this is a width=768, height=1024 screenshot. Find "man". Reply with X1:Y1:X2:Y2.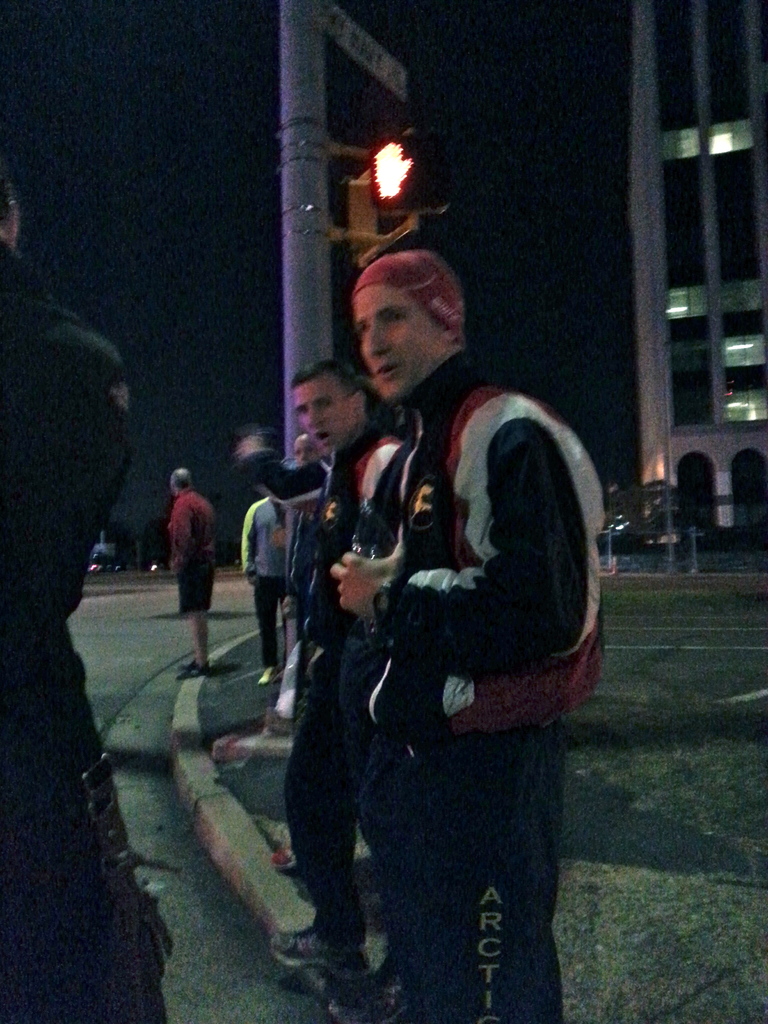
254:357:429:1023.
